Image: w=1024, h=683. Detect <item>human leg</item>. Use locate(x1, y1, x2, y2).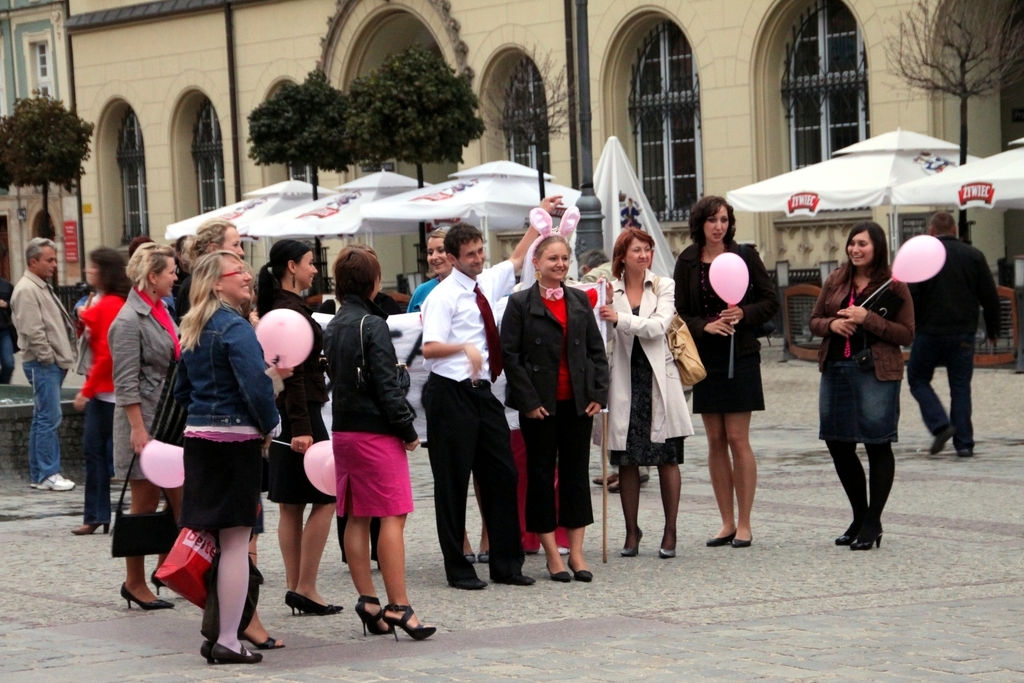
locate(707, 408, 757, 549).
